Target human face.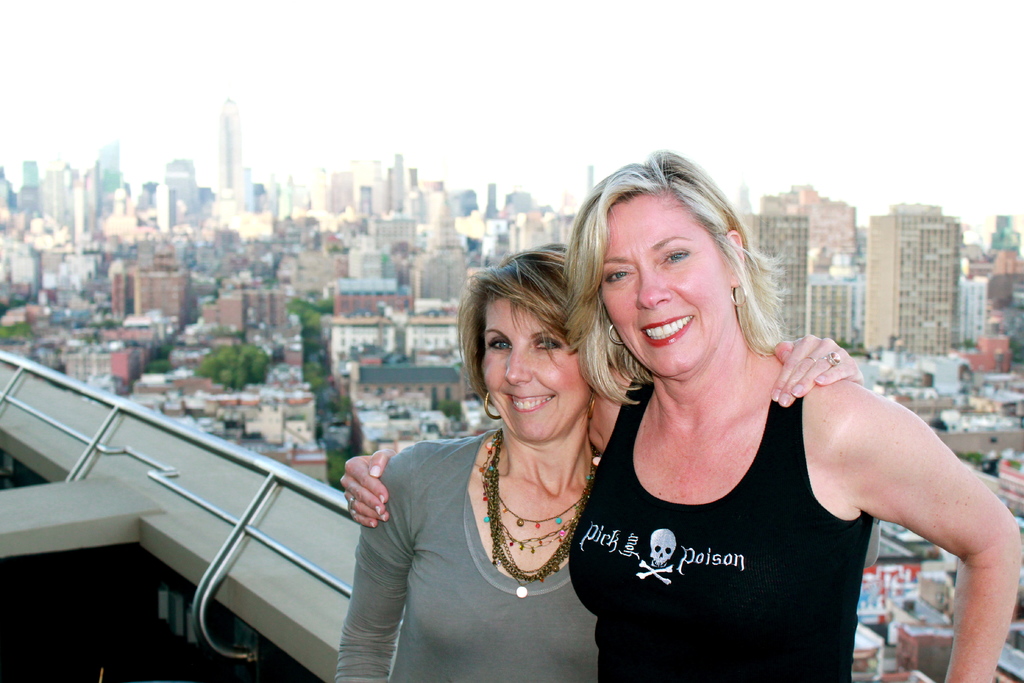
Target region: box=[483, 295, 590, 443].
